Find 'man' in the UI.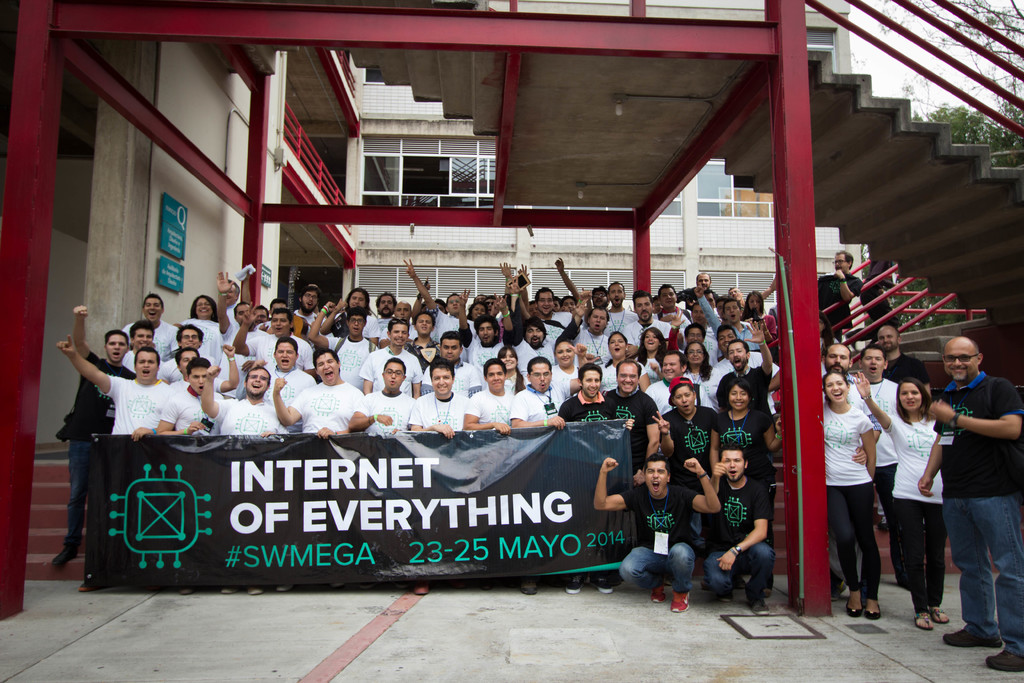
UI element at (557,361,609,422).
